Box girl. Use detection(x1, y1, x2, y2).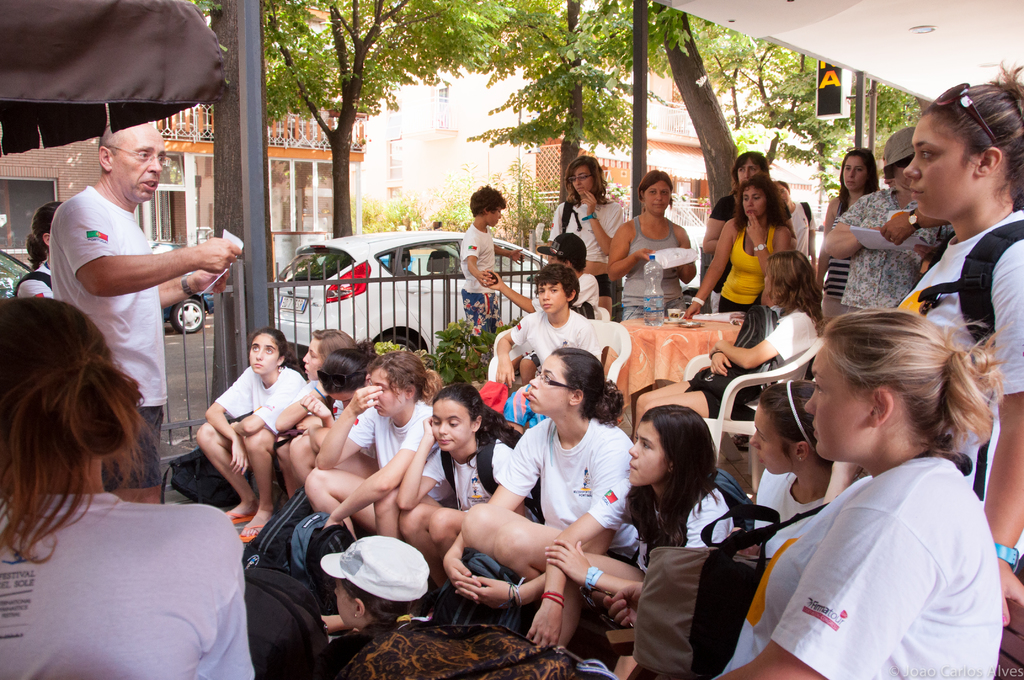
detection(194, 325, 310, 543).
